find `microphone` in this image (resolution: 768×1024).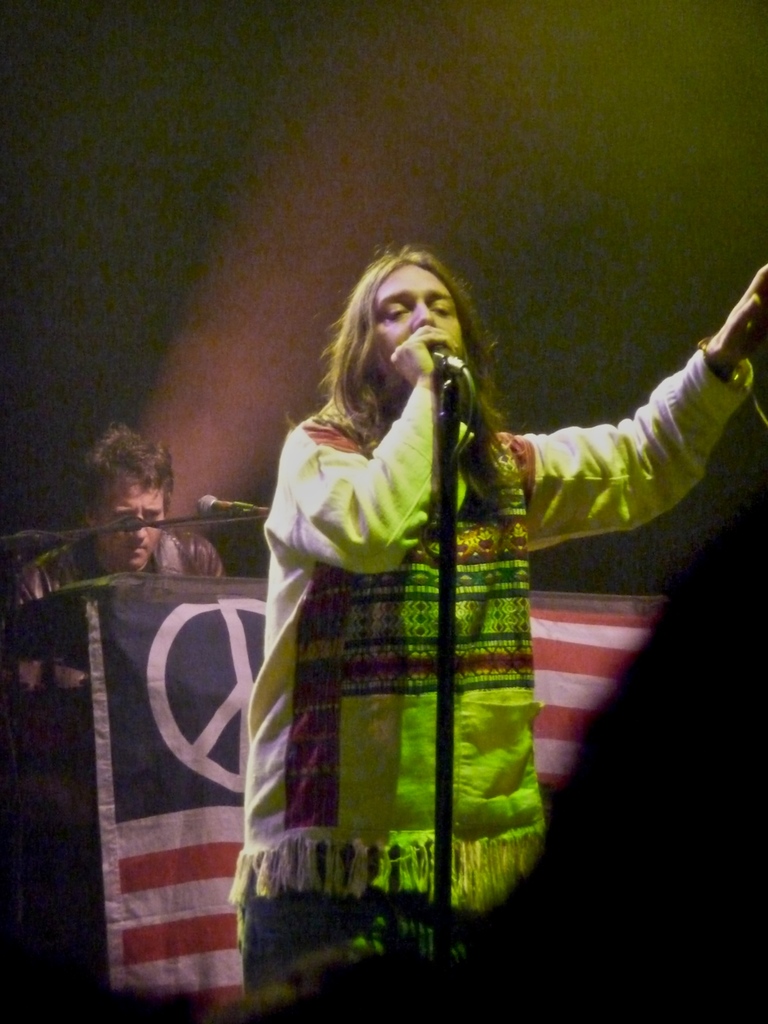
x1=426 y1=340 x2=468 y2=381.
